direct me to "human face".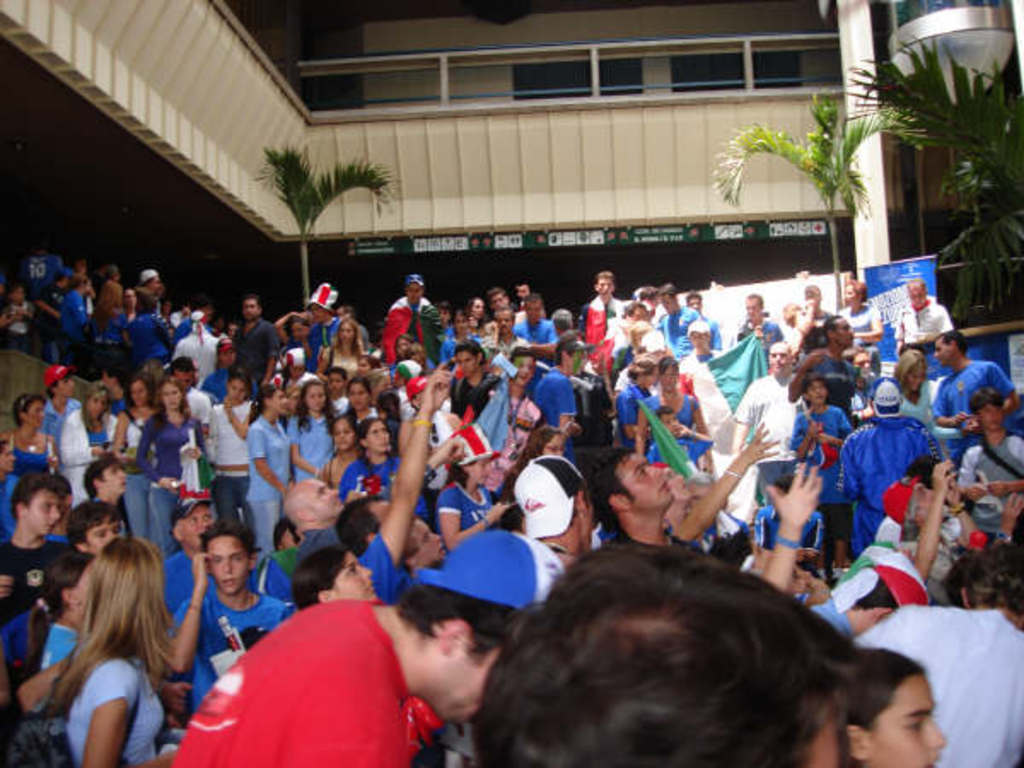
Direction: <box>393,335,408,357</box>.
